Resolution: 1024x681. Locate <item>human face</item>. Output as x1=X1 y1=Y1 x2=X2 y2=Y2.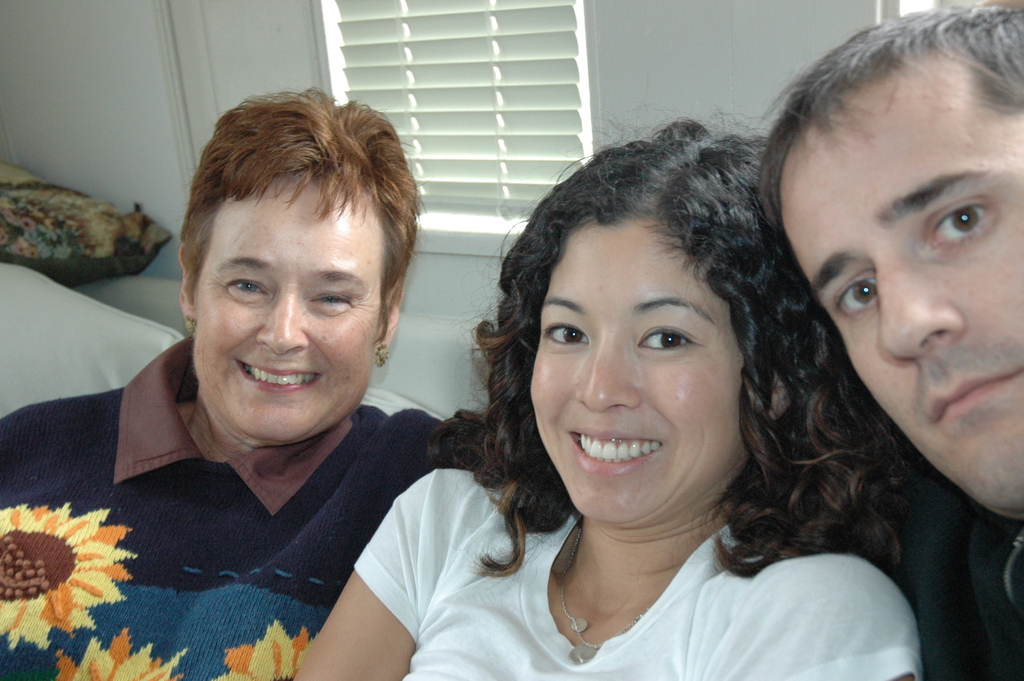
x1=190 y1=174 x2=380 y2=445.
